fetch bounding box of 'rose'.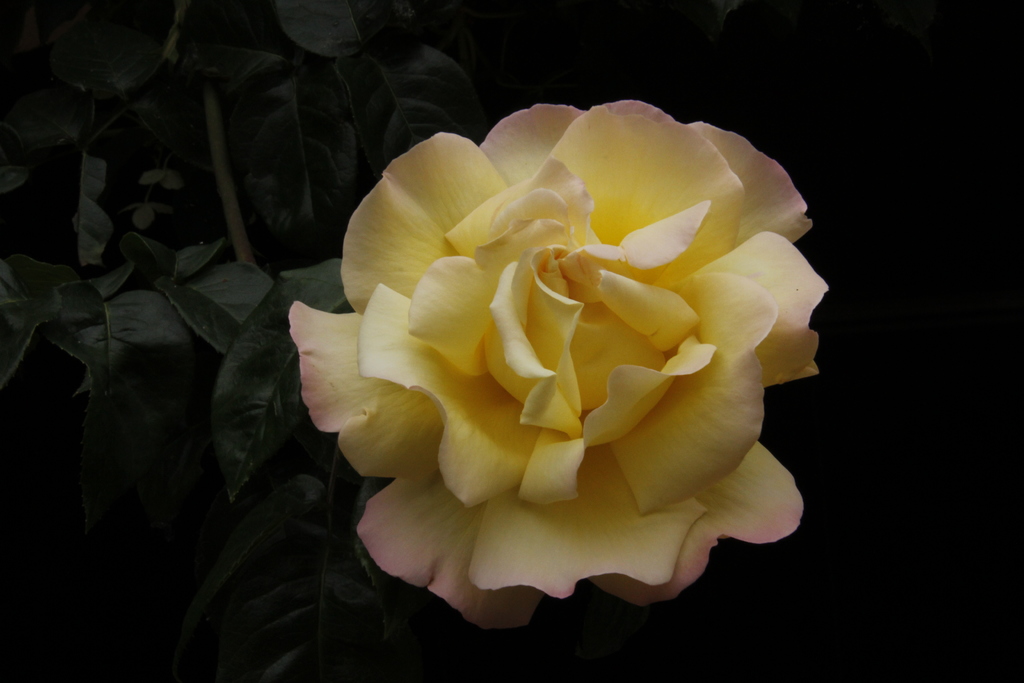
Bbox: box(289, 102, 829, 636).
